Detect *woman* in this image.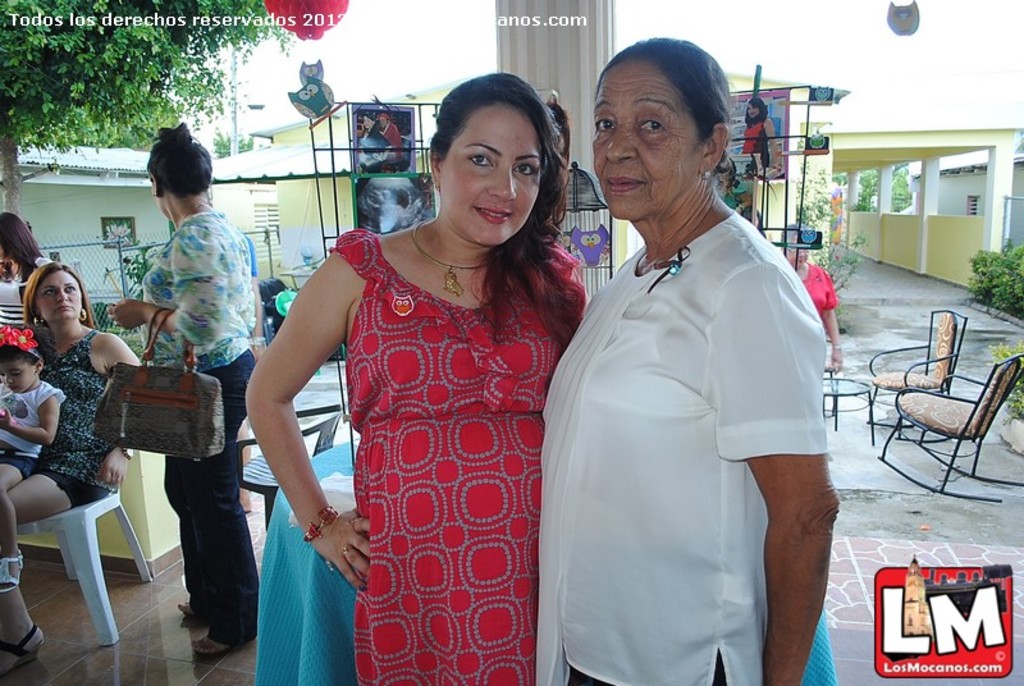
Detection: 0/210/60/333.
